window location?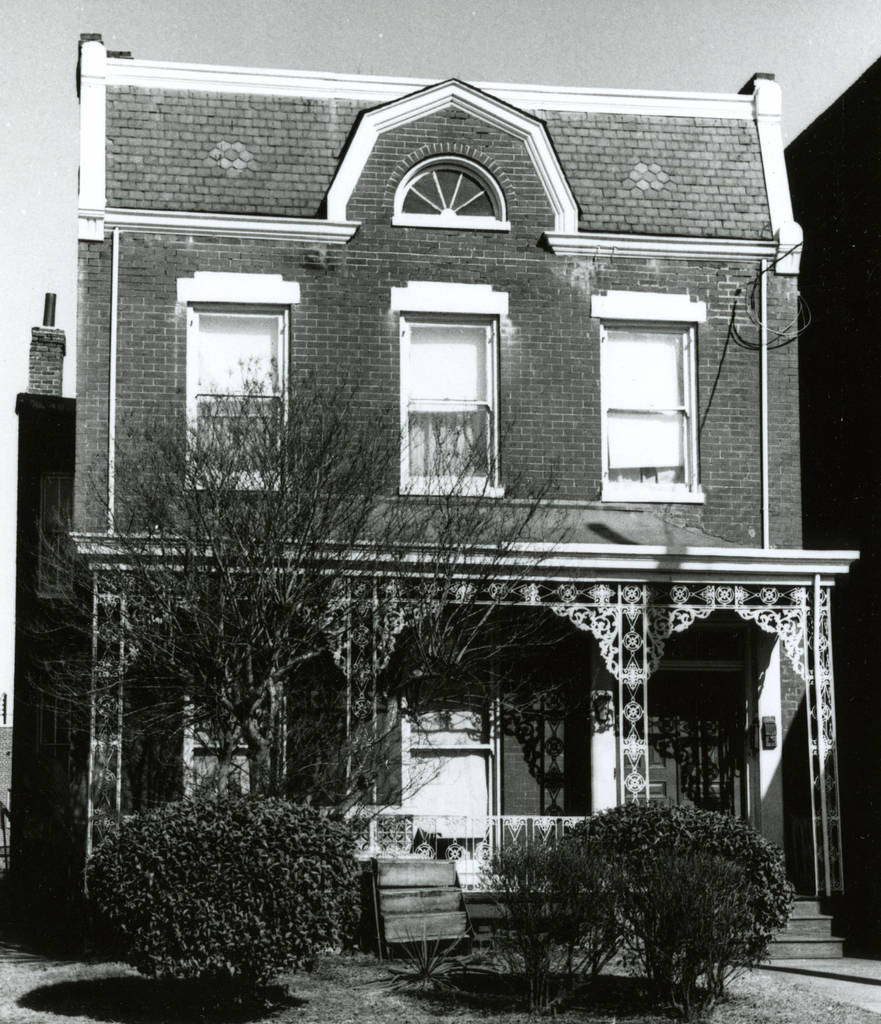
bbox(38, 472, 71, 603)
